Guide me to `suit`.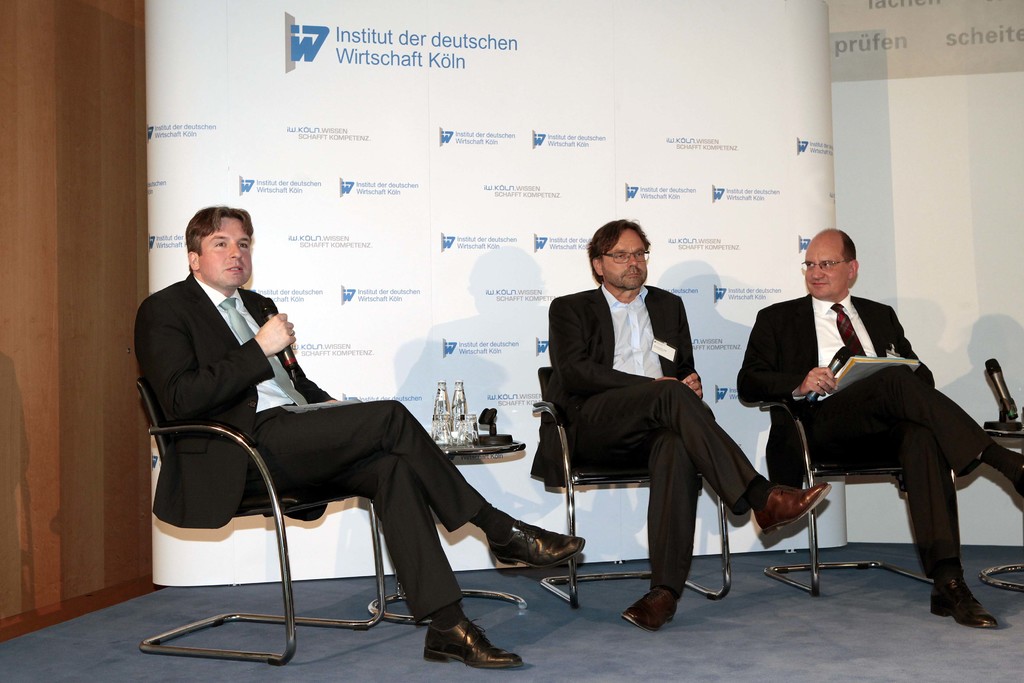
Guidance: {"left": 735, "top": 293, "right": 984, "bottom": 575}.
